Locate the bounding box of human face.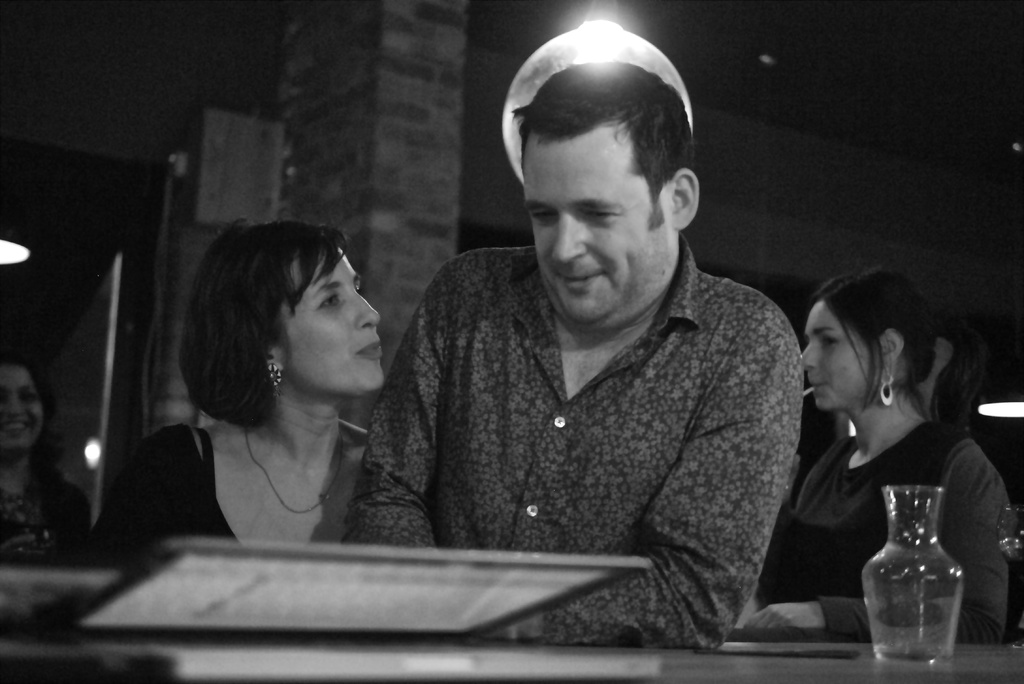
Bounding box: box(803, 297, 886, 410).
